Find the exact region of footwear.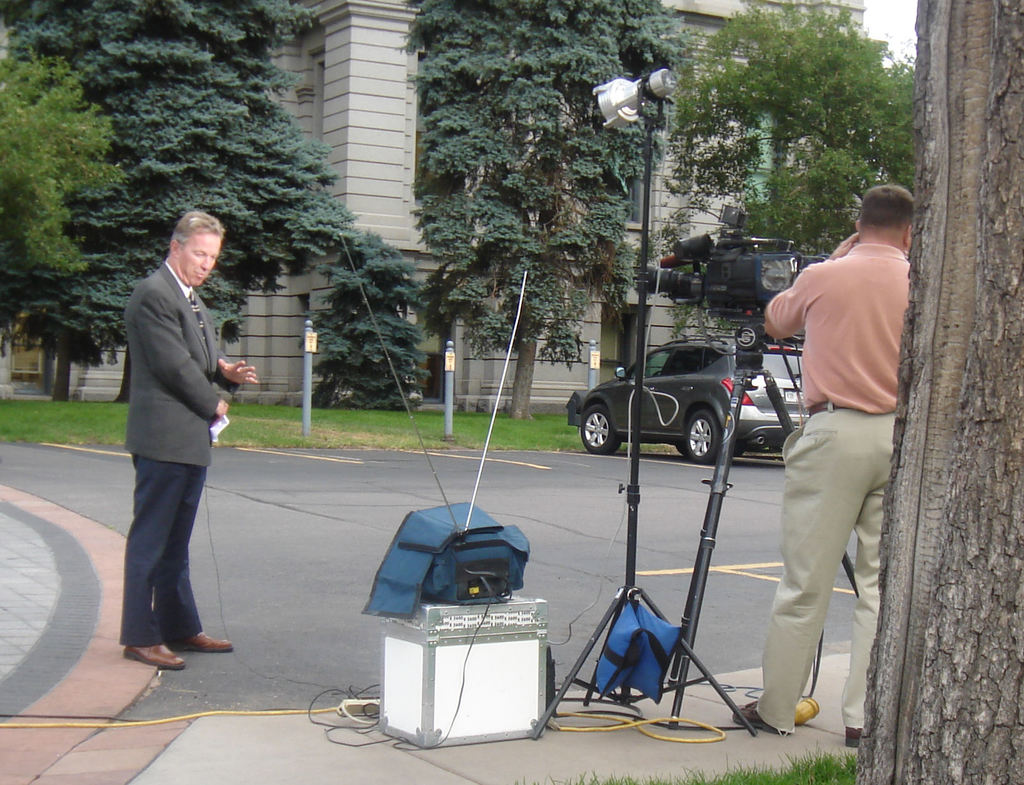
Exact region: (127,642,186,672).
